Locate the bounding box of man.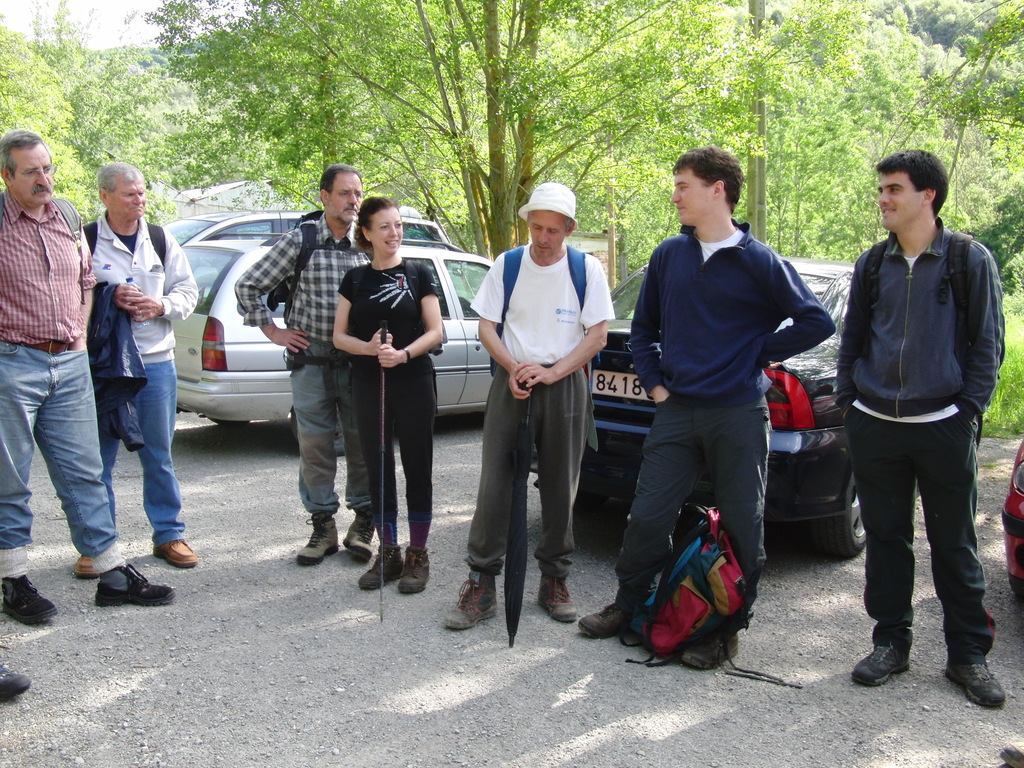
Bounding box: (left=573, top=144, right=837, bottom=673).
